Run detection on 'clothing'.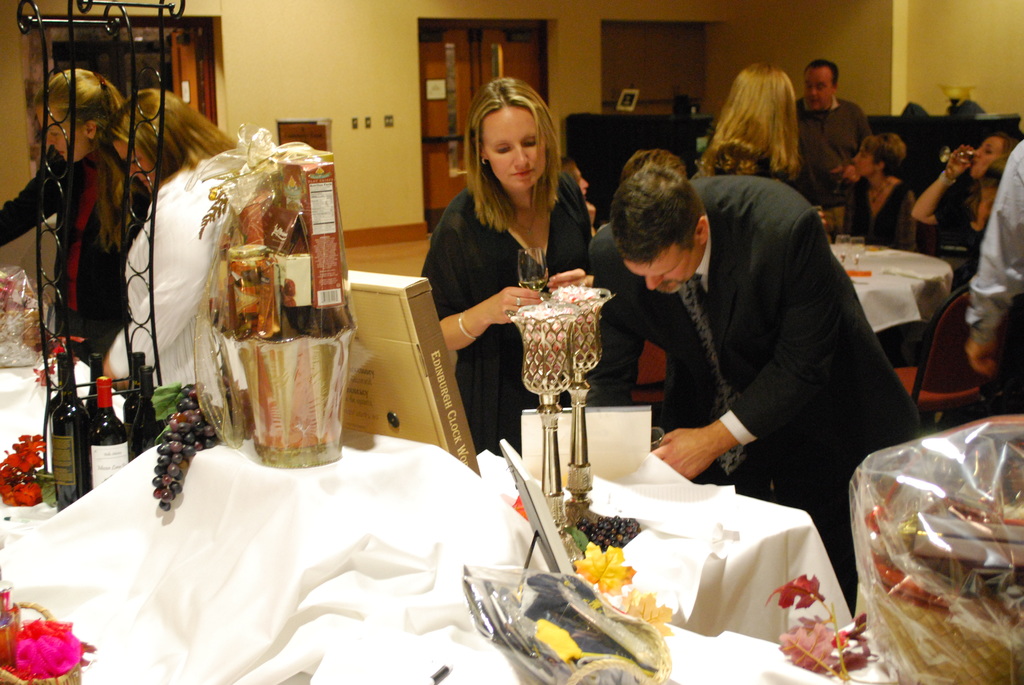
Result: crop(425, 189, 590, 448).
